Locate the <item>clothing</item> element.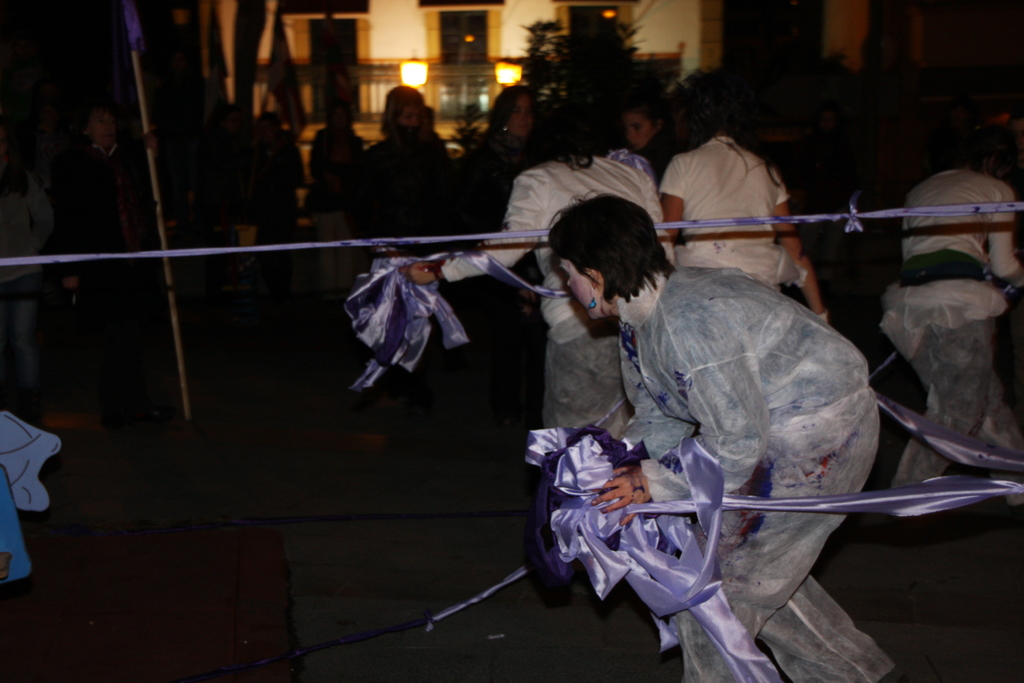
Element bbox: x1=429 y1=138 x2=684 y2=425.
